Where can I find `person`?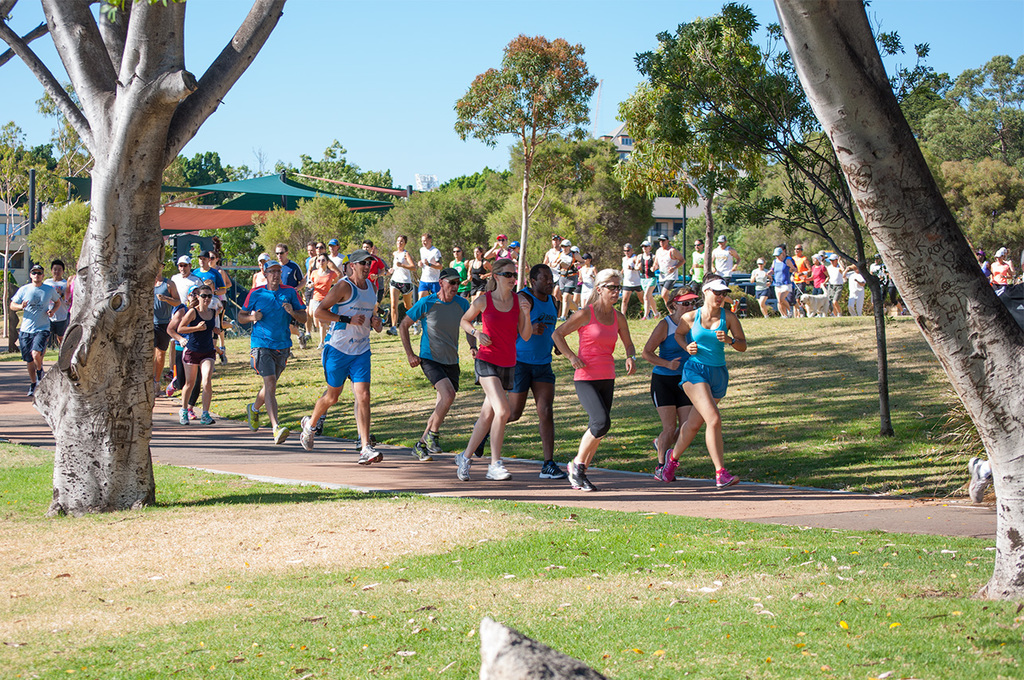
You can find it at left=169, top=287, right=199, bottom=421.
